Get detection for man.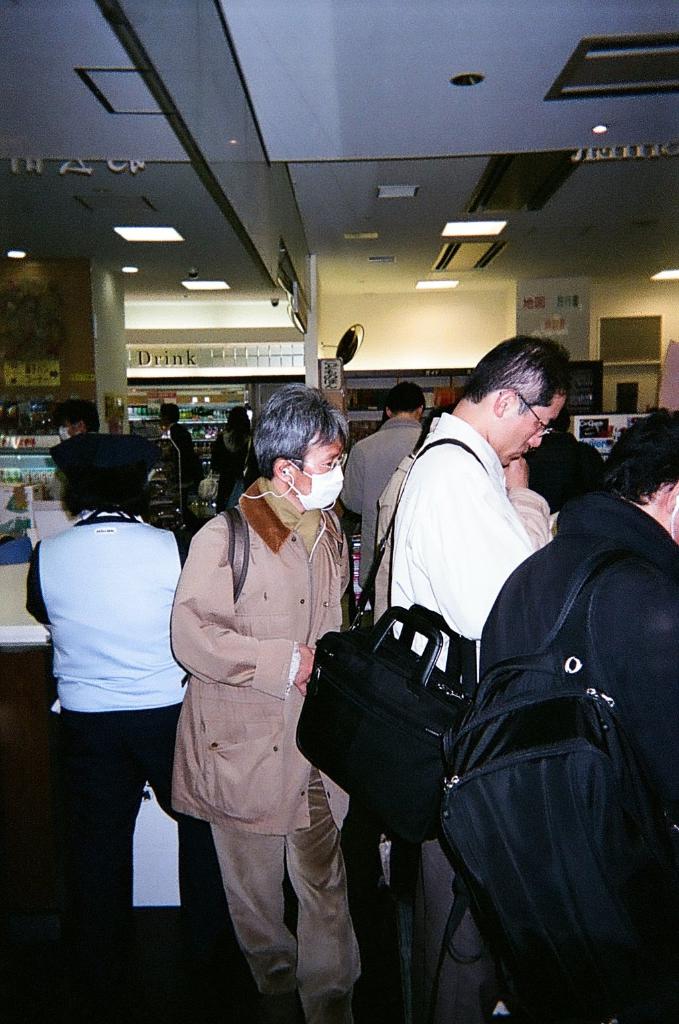
Detection: <box>166,382,350,1023</box>.
